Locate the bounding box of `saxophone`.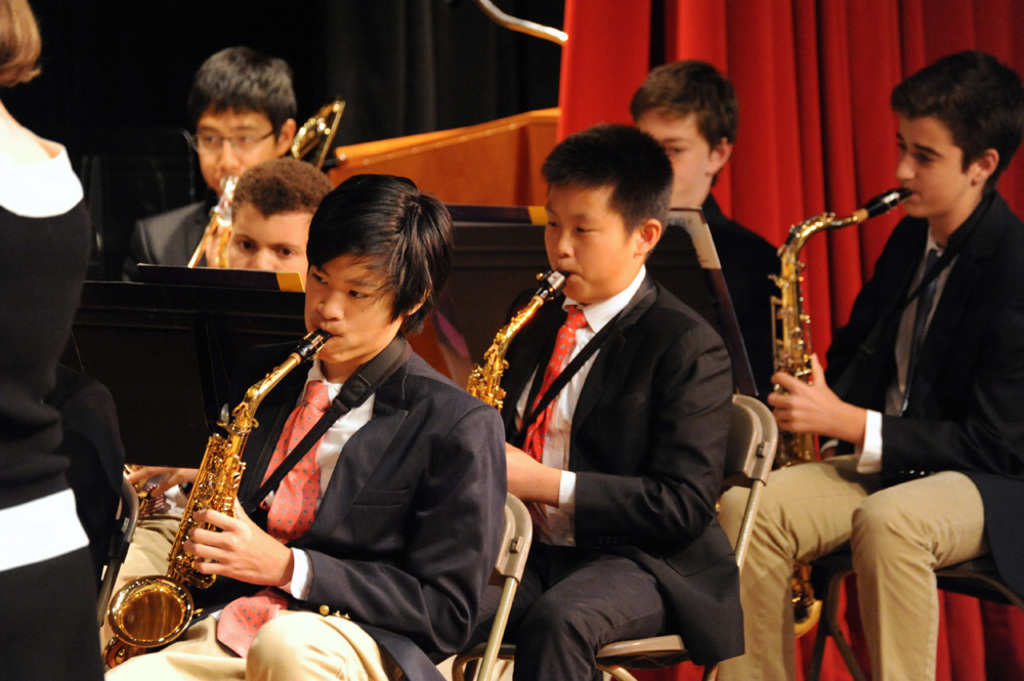
Bounding box: 778,181,914,467.
